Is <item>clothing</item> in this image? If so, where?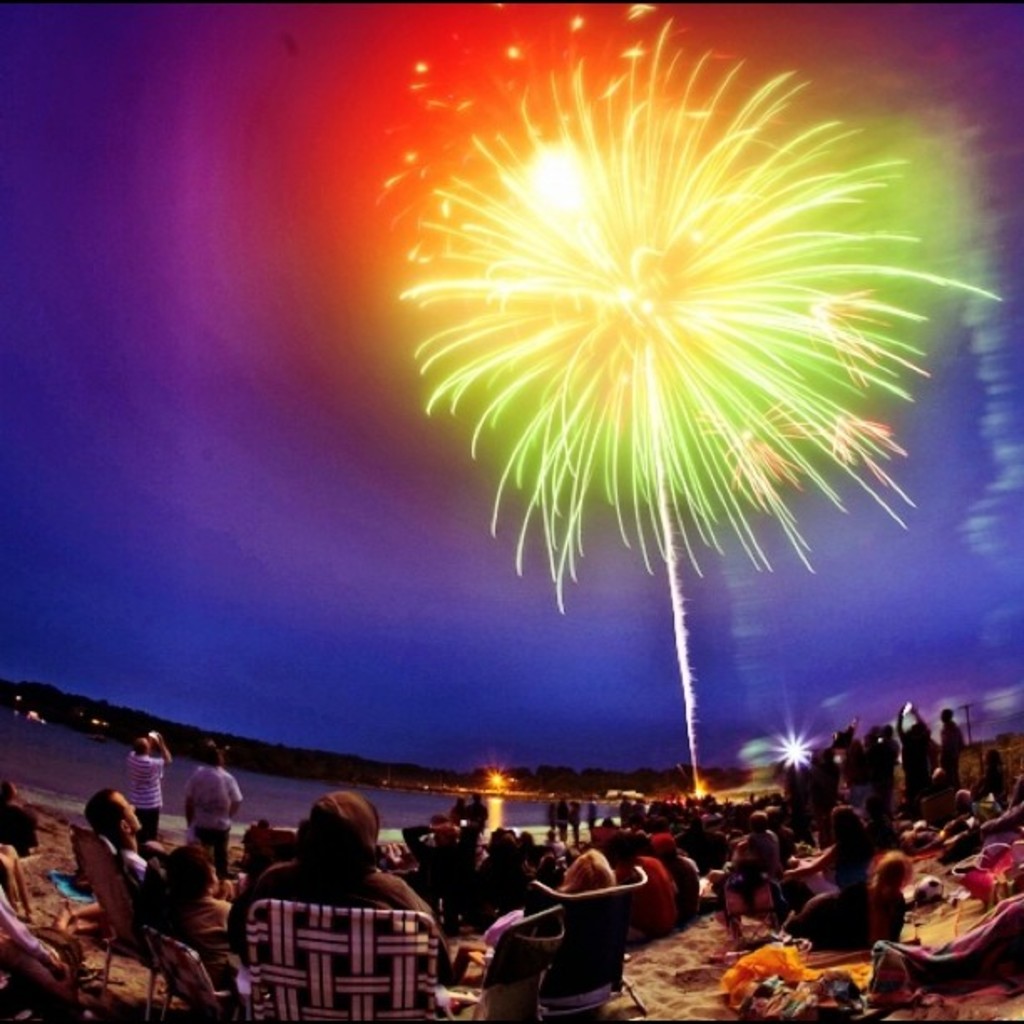
Yes, at {"left": 174, "top": 893, "right": 236, "bottom": 989}.
